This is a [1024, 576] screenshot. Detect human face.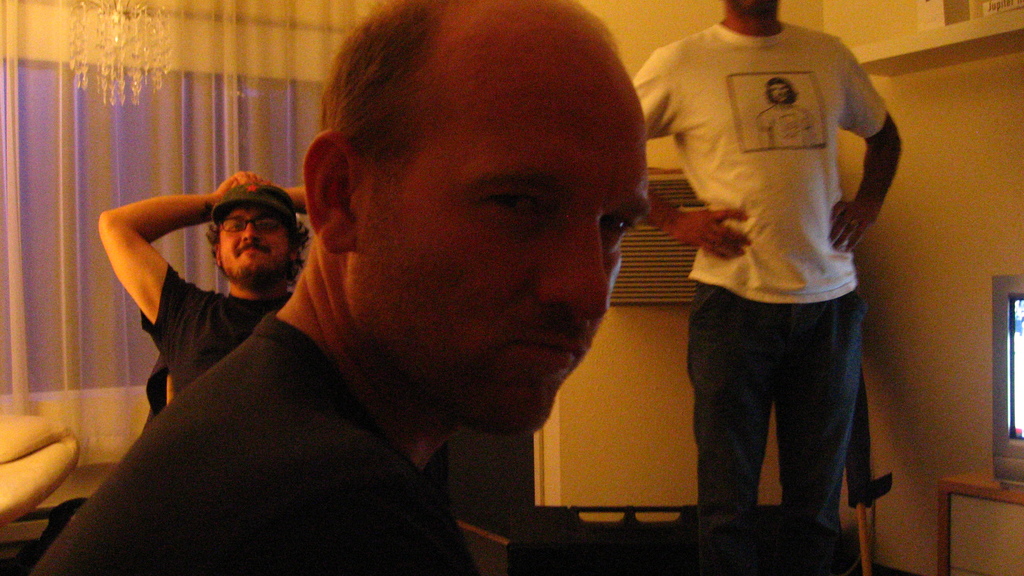
<region>296, 31, 649, 406</region>.
